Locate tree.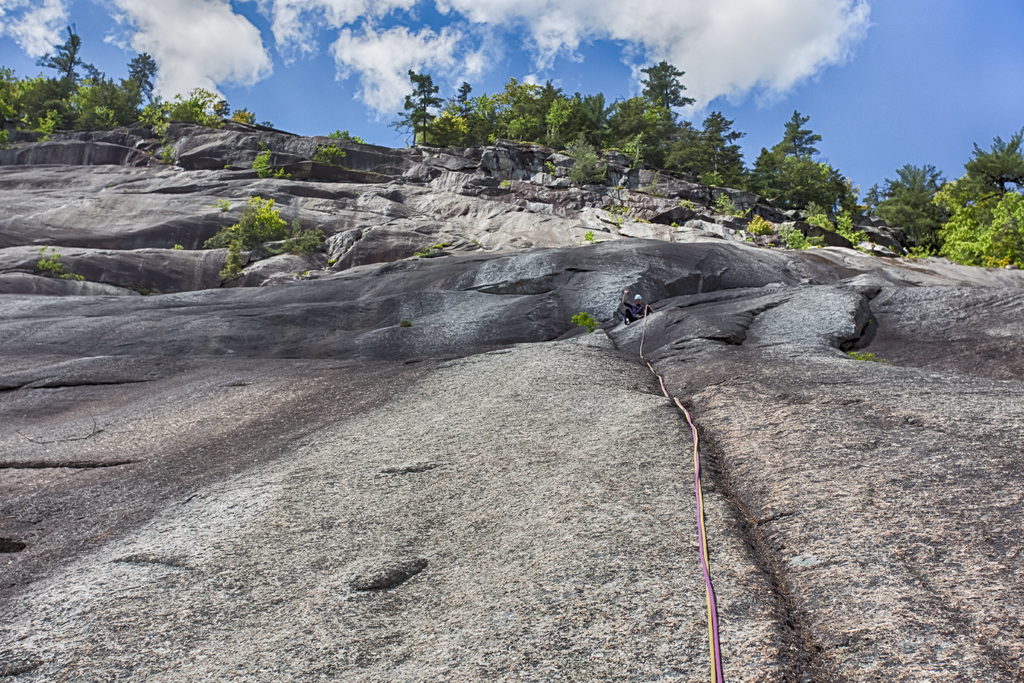
Bounding box: left=860, top=161, right=952, bottom=259.
